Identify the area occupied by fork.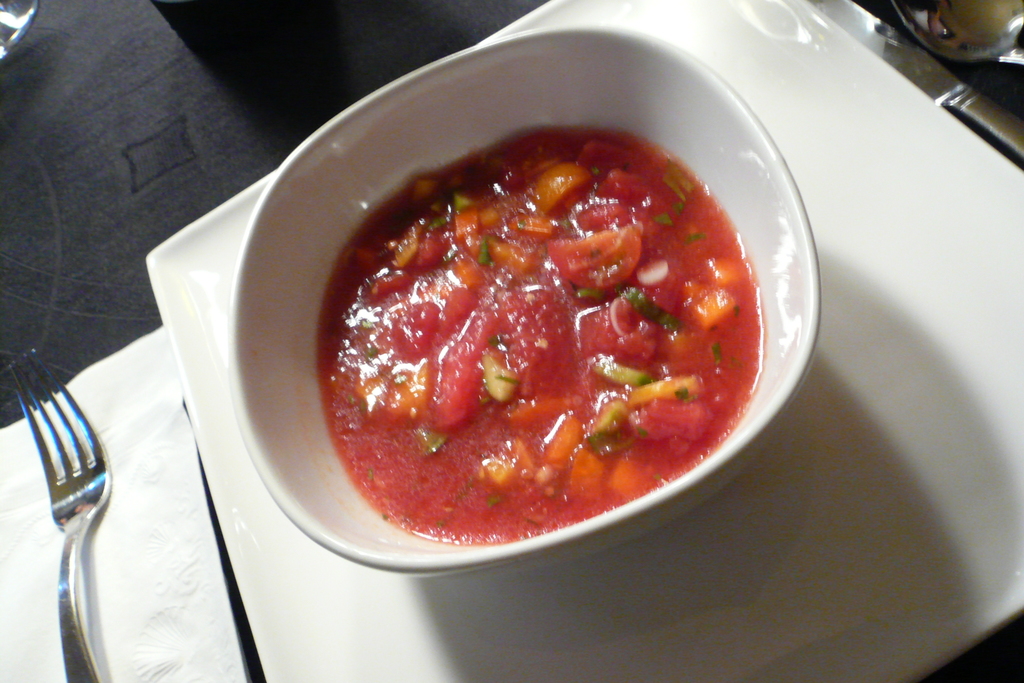
Area: box=[26, 366, 136, 664].
